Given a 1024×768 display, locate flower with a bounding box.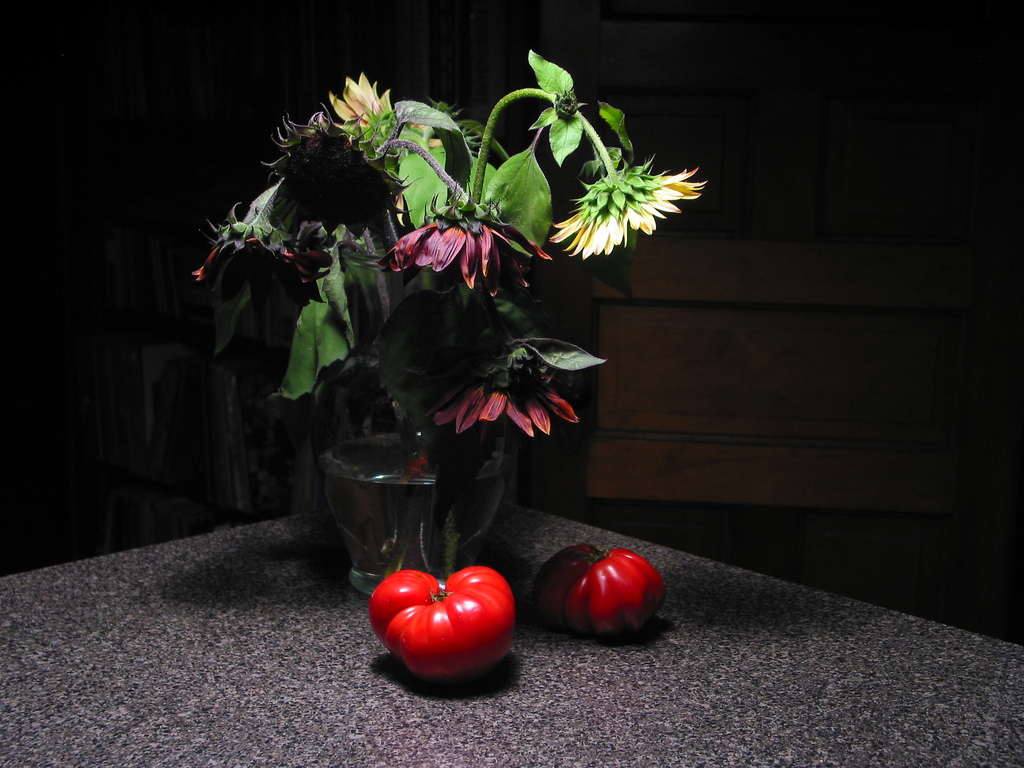
Located: BBox(367, 190, 556, 305).
